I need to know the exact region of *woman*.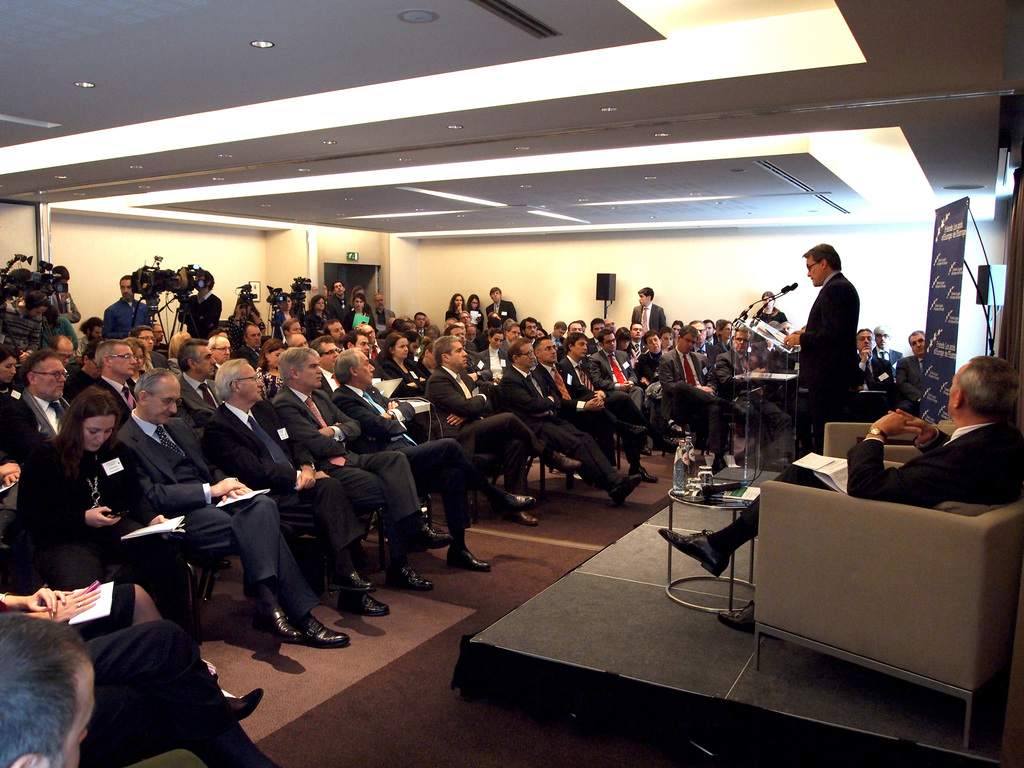
Region: locate(298, 294, 337, 337).
